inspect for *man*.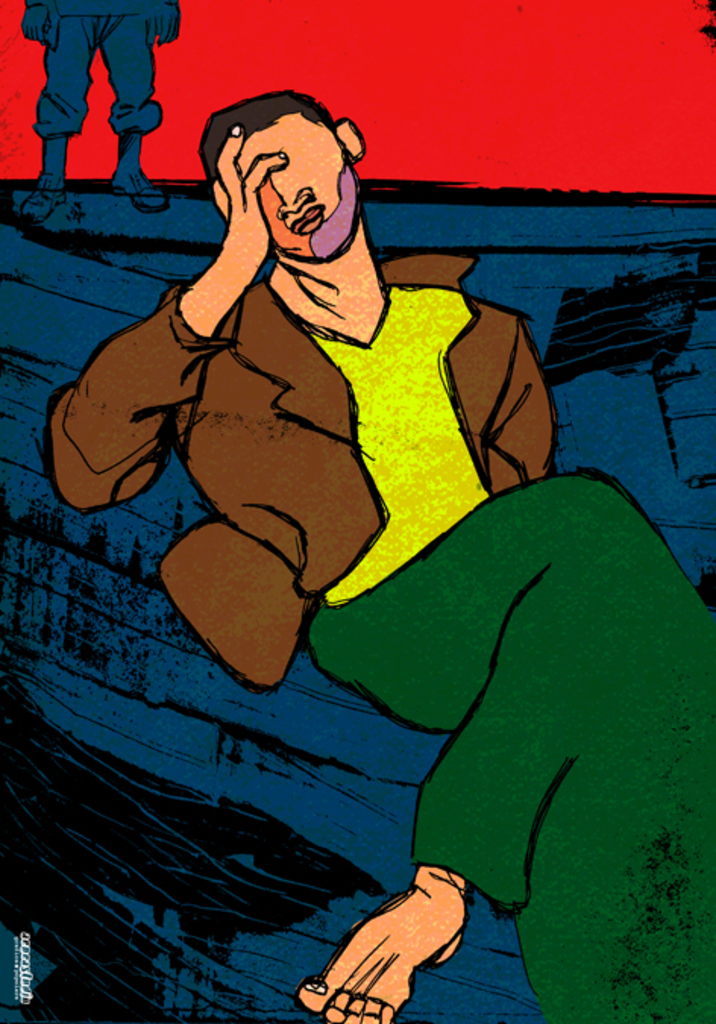
Inspection: (47,88,714,1022).
